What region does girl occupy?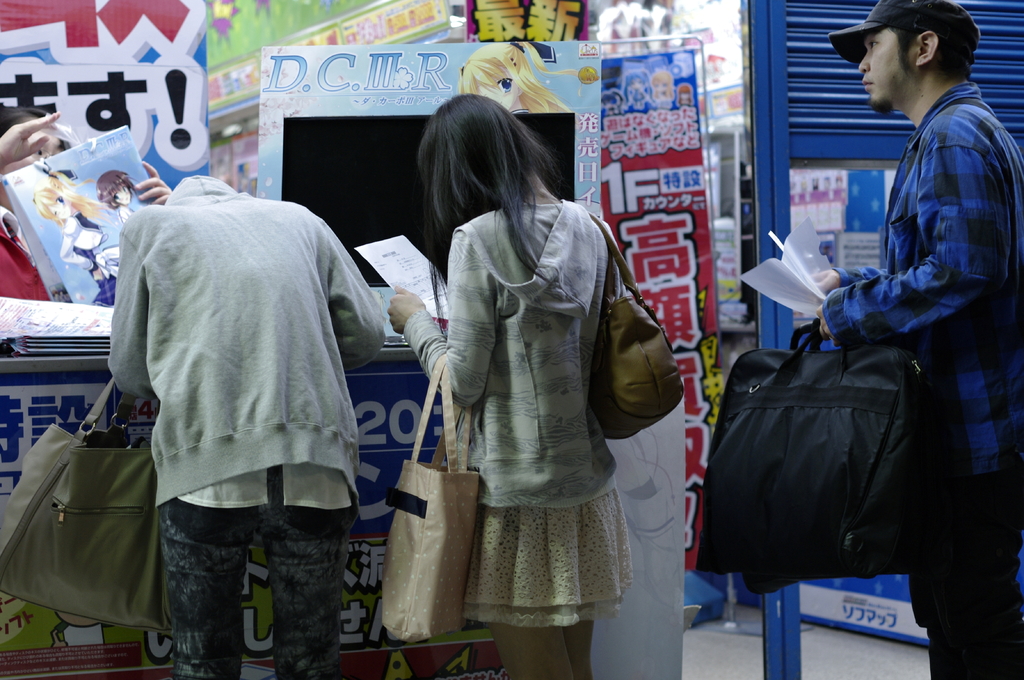
Rect(649, 64, 676, 111).
